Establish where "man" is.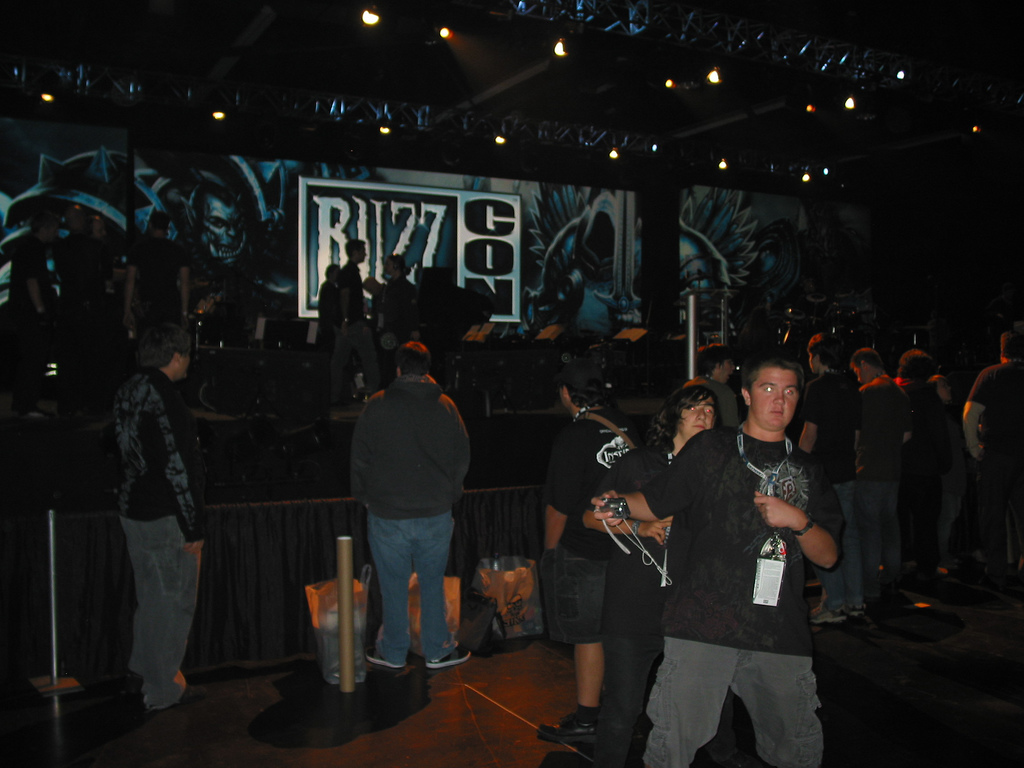
Established at (x1=632, y1=320, x2=843, y2=767).
